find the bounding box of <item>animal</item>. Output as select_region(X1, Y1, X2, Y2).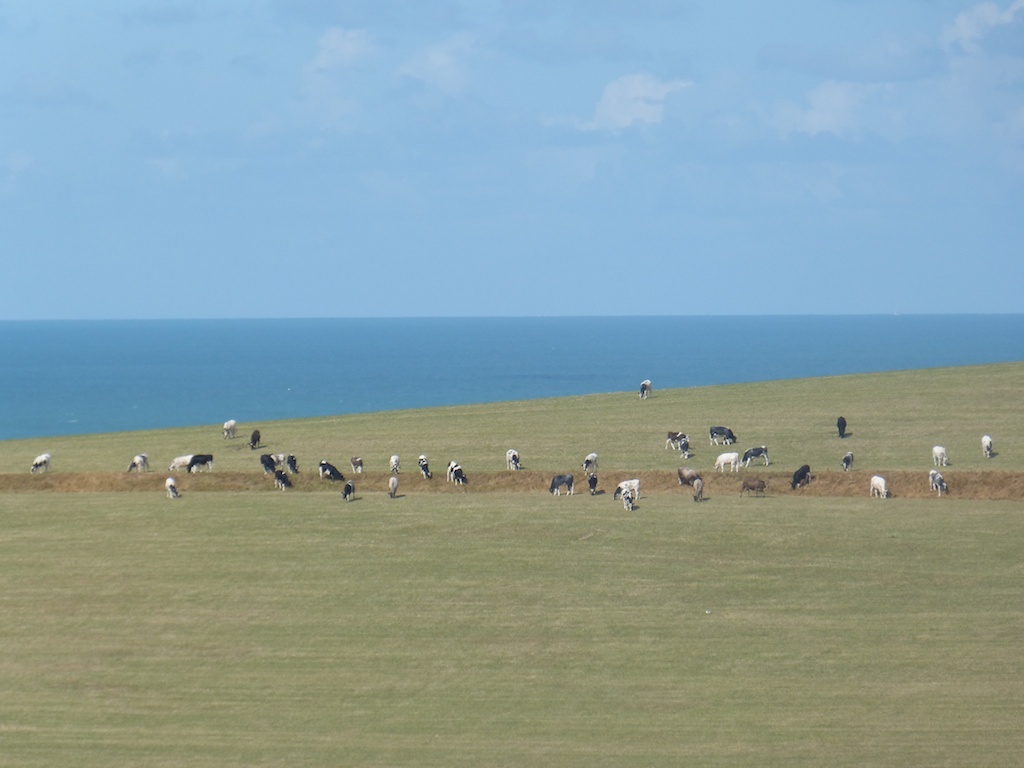
select_region(678, 469, 703, 492).
